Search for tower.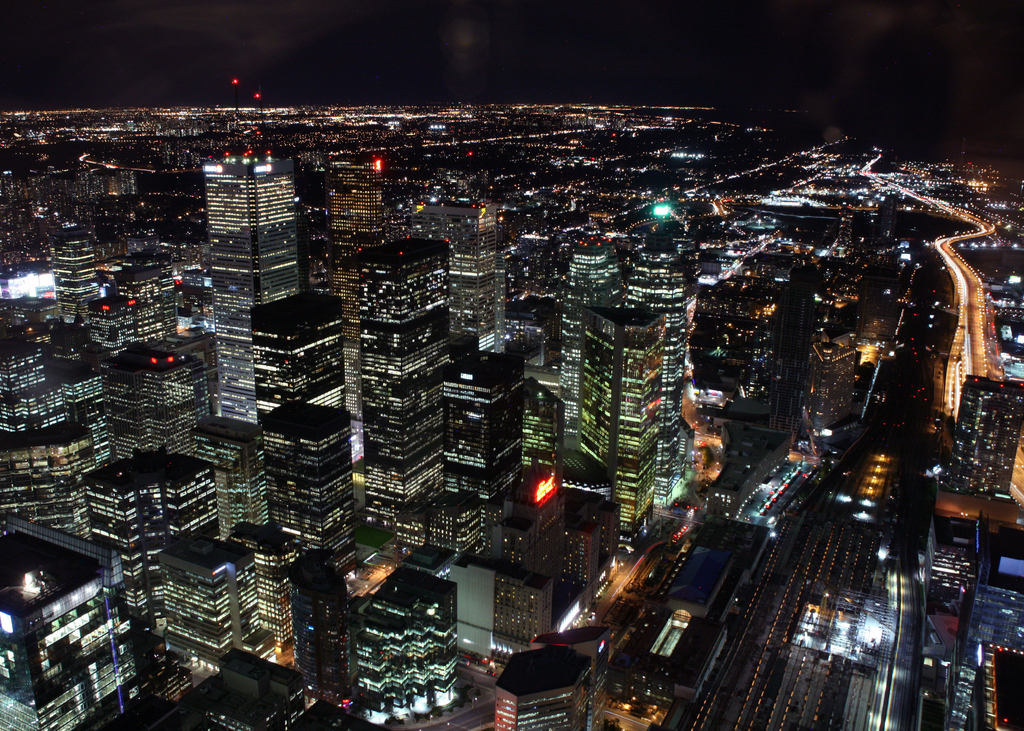
Found at 214,76,303,427.
